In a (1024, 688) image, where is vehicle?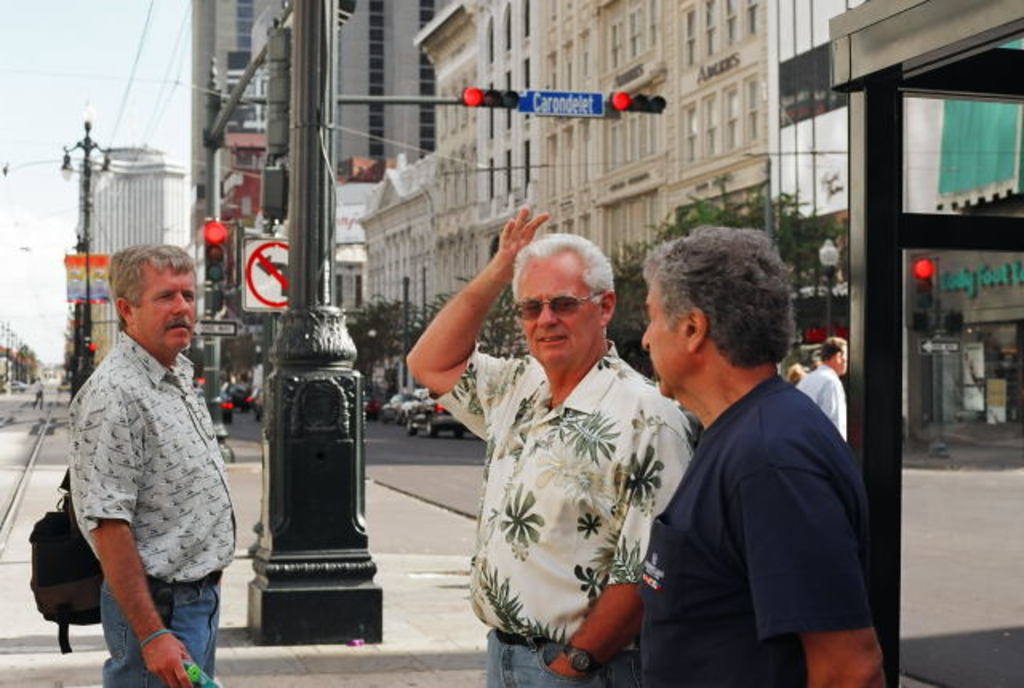
x1=381 y1=384 x2=413 y2=422.
